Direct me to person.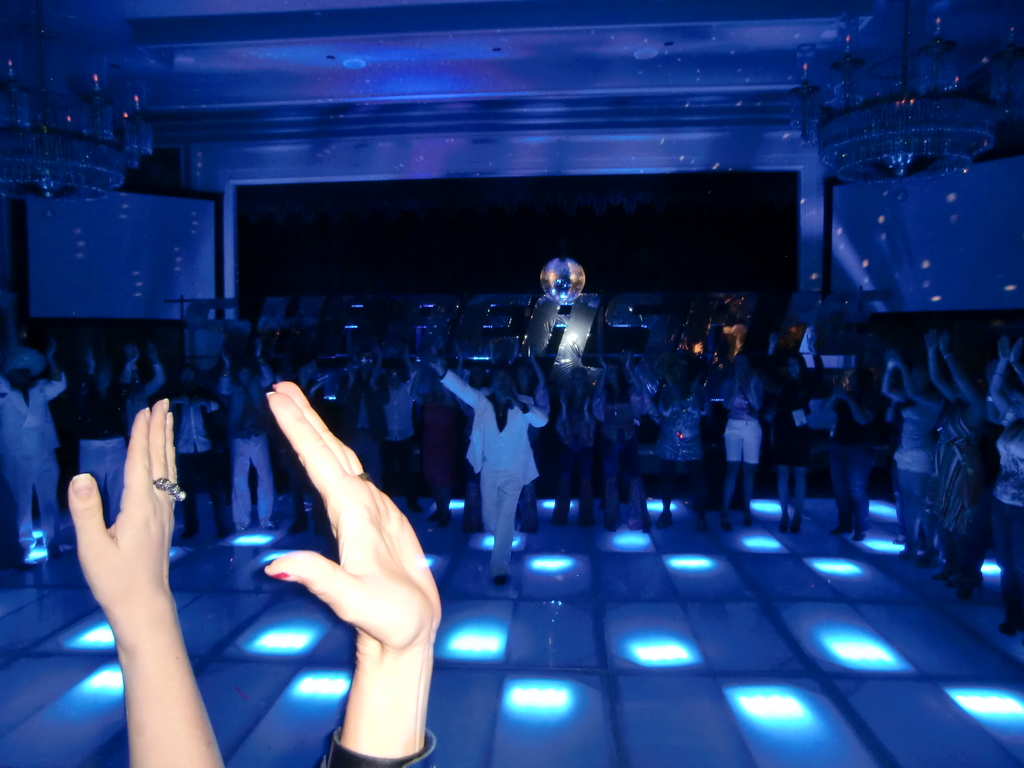
Direction: bbox=[285, 359, 329, 536].
